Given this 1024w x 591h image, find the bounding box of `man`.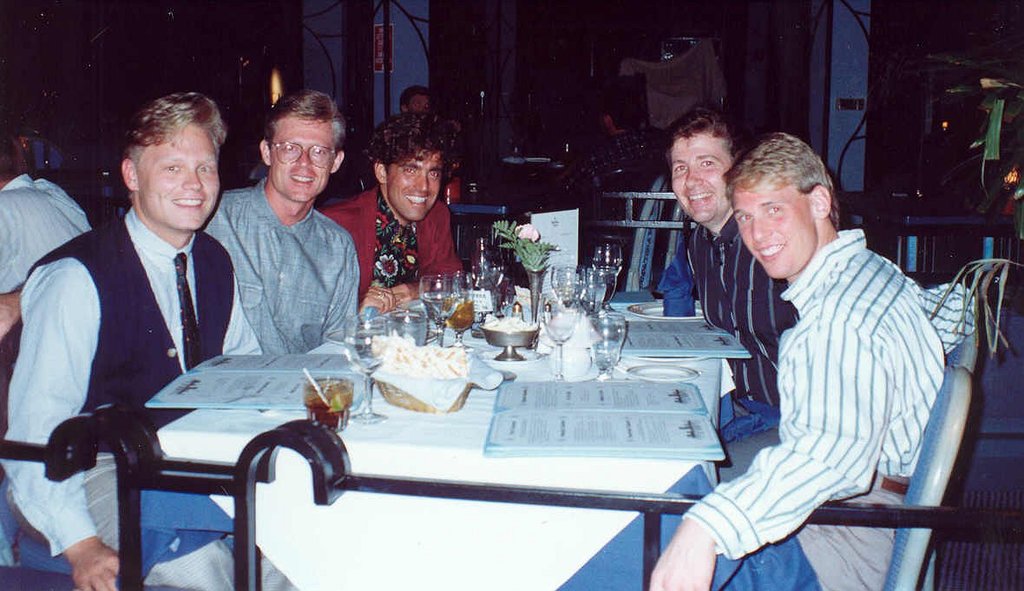
[left=706, top=126, right=960, bottom=590].
